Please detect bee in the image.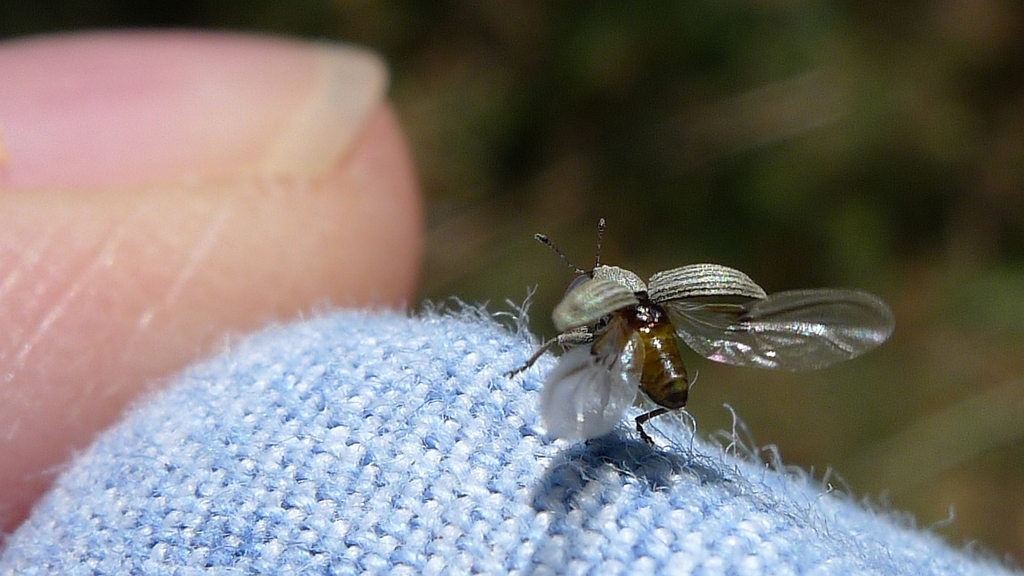
(left=492, top=245, right=908, bottom=440).
